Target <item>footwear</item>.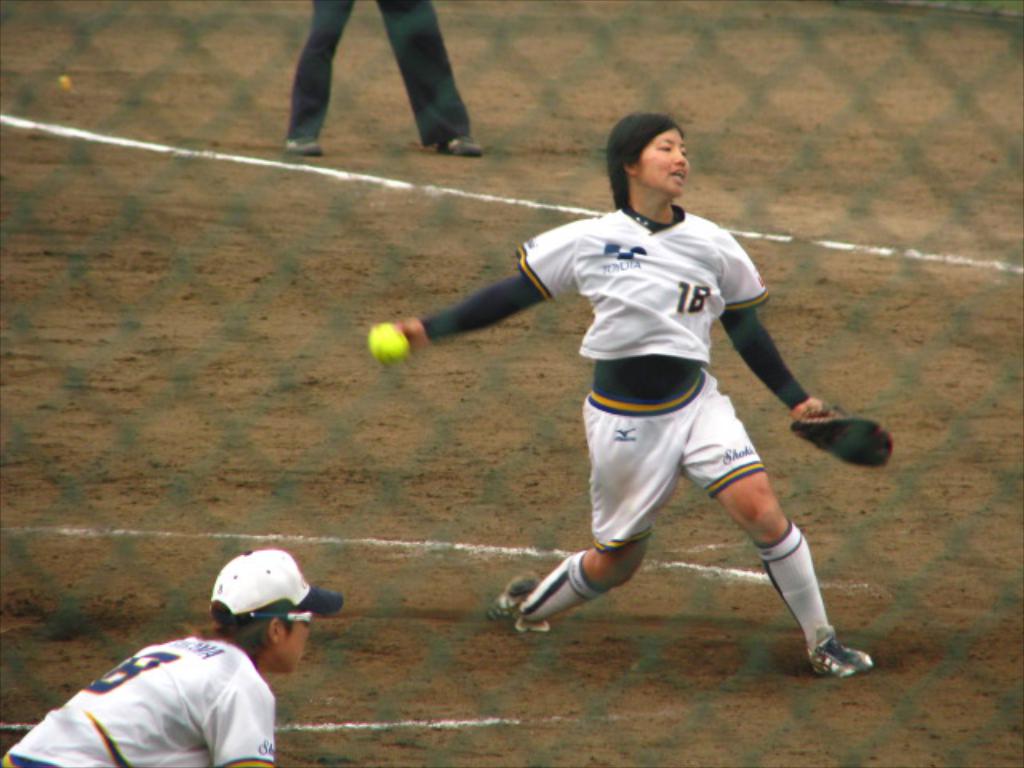
Target region: Rect(499, 562, 610, 637).
